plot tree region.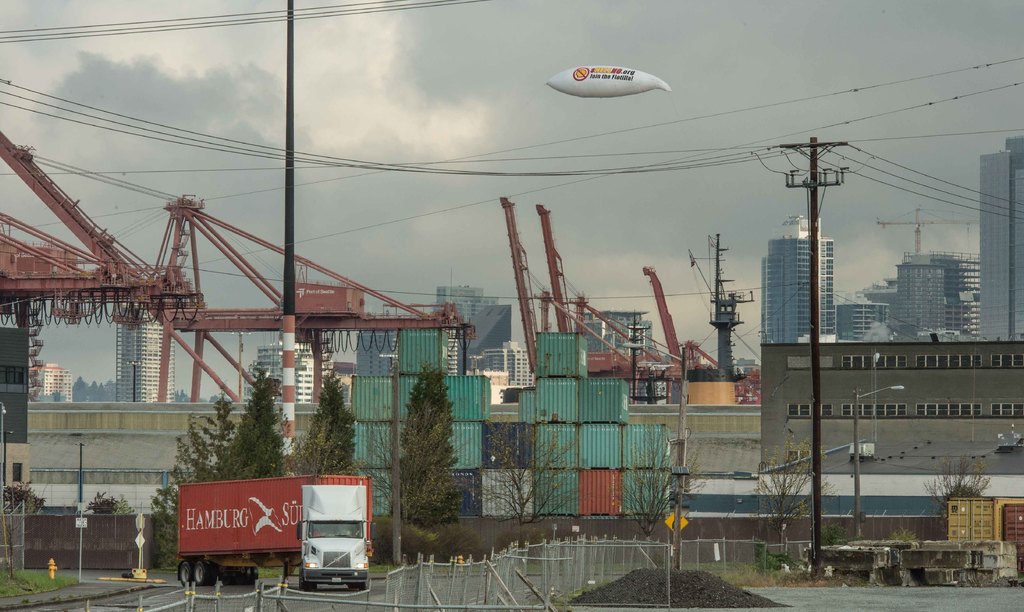
Plotted at x1=169, y1=393, x2=230, y2=402.
